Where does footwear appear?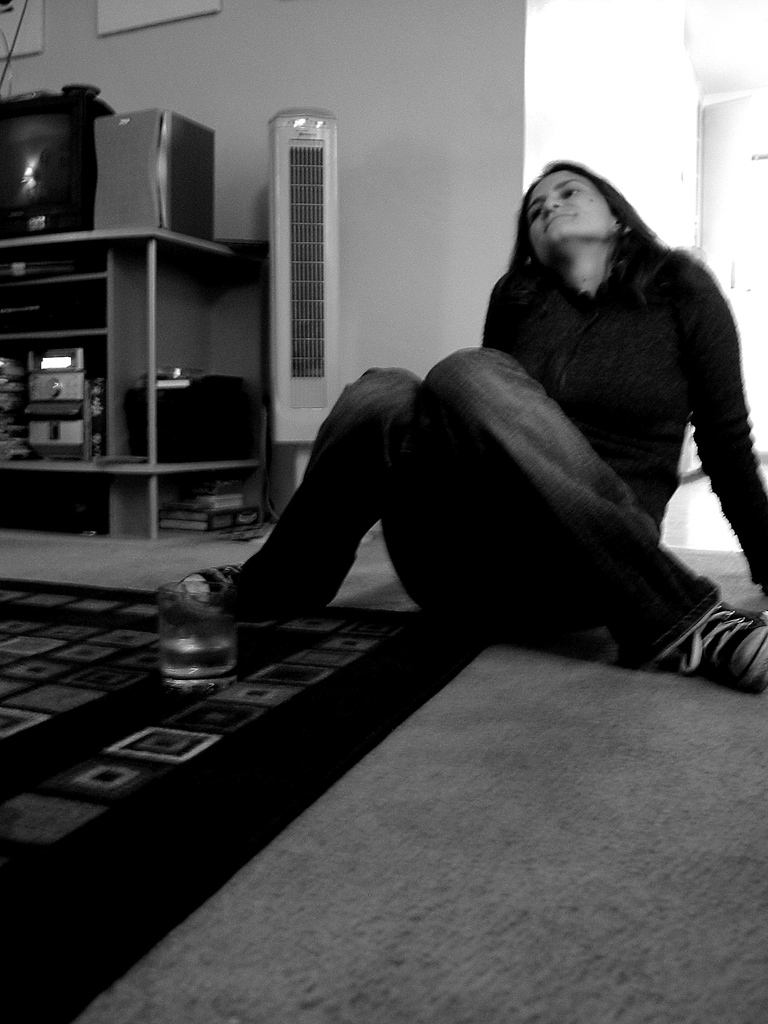
Appears at pyautogui.locateOnScreen(647, 578, 755, 675).
